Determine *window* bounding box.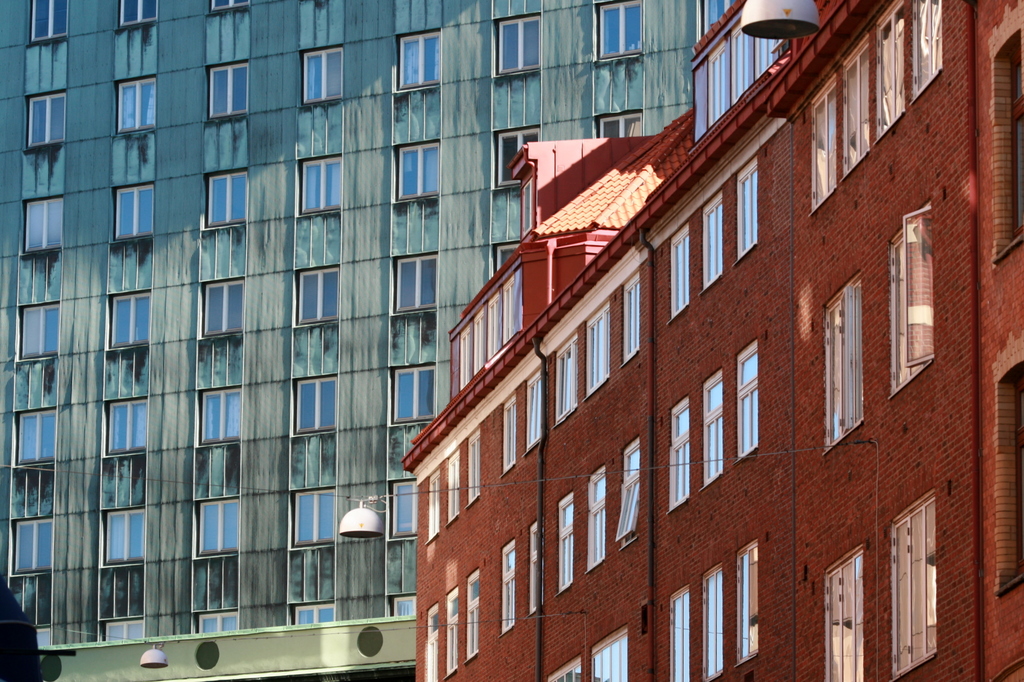
Determined: (x1=547, y1=660, x2=581, y2=681).
